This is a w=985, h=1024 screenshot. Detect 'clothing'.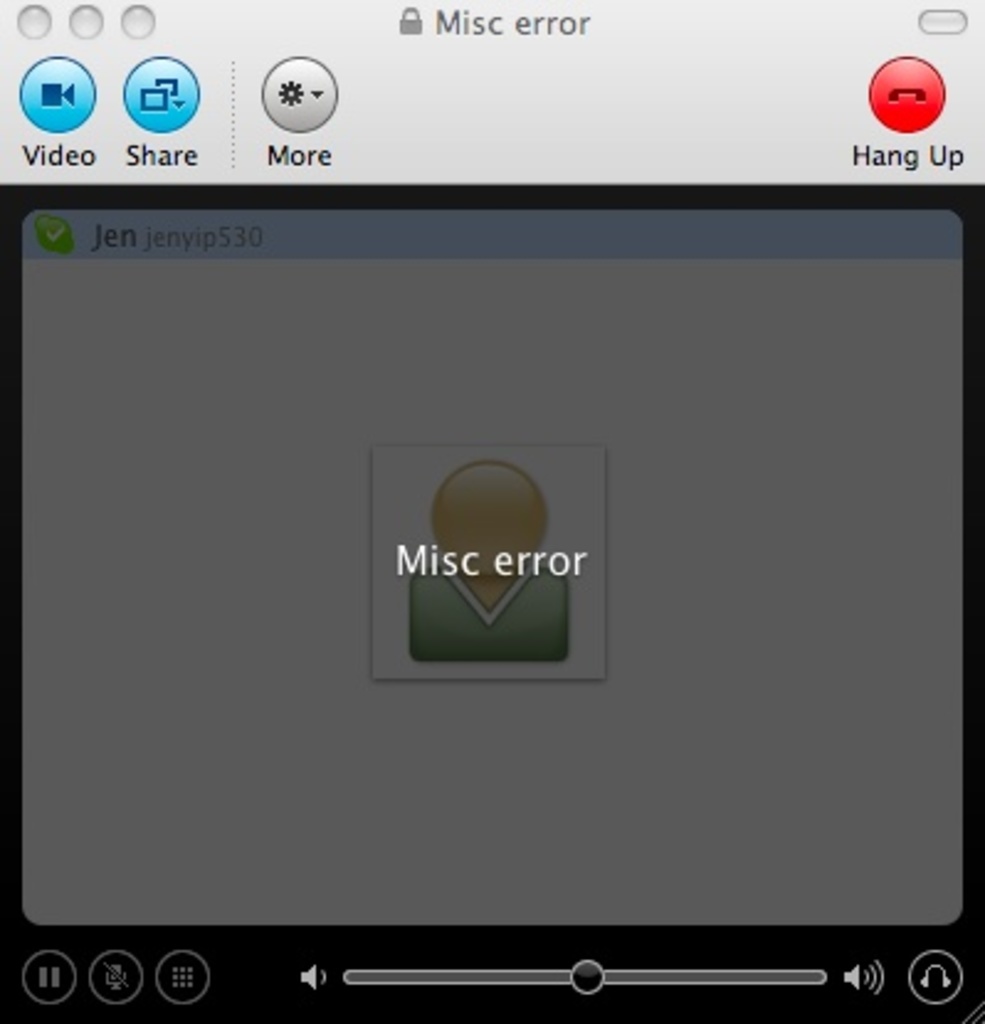
[x1=400, y1=555, x2=578, y2=669].
